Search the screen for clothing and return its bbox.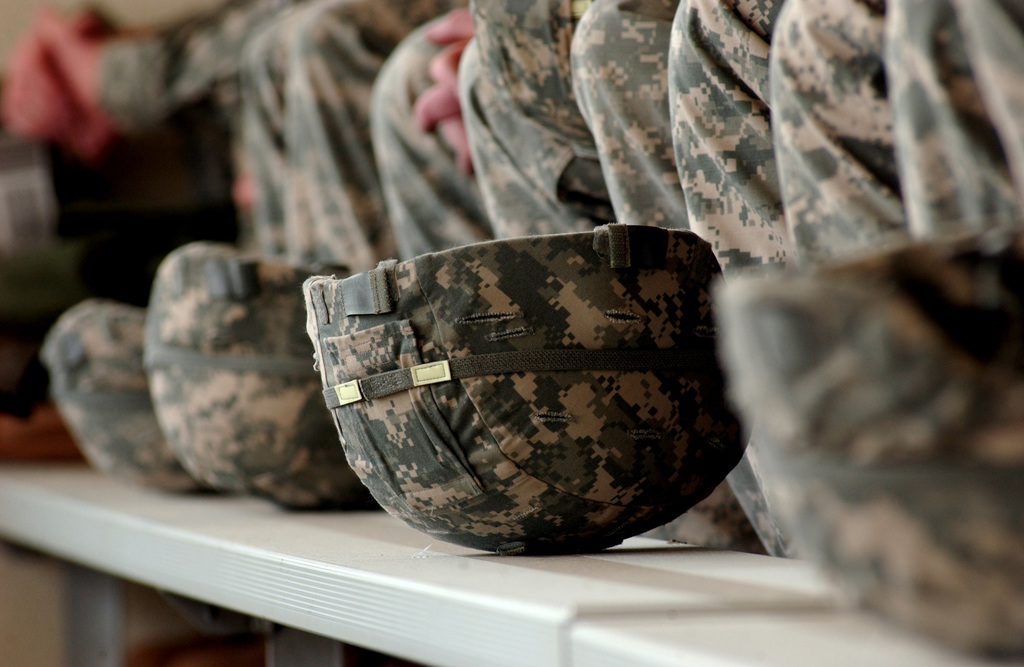
Found: bbox(598, 0, 684, 290).
